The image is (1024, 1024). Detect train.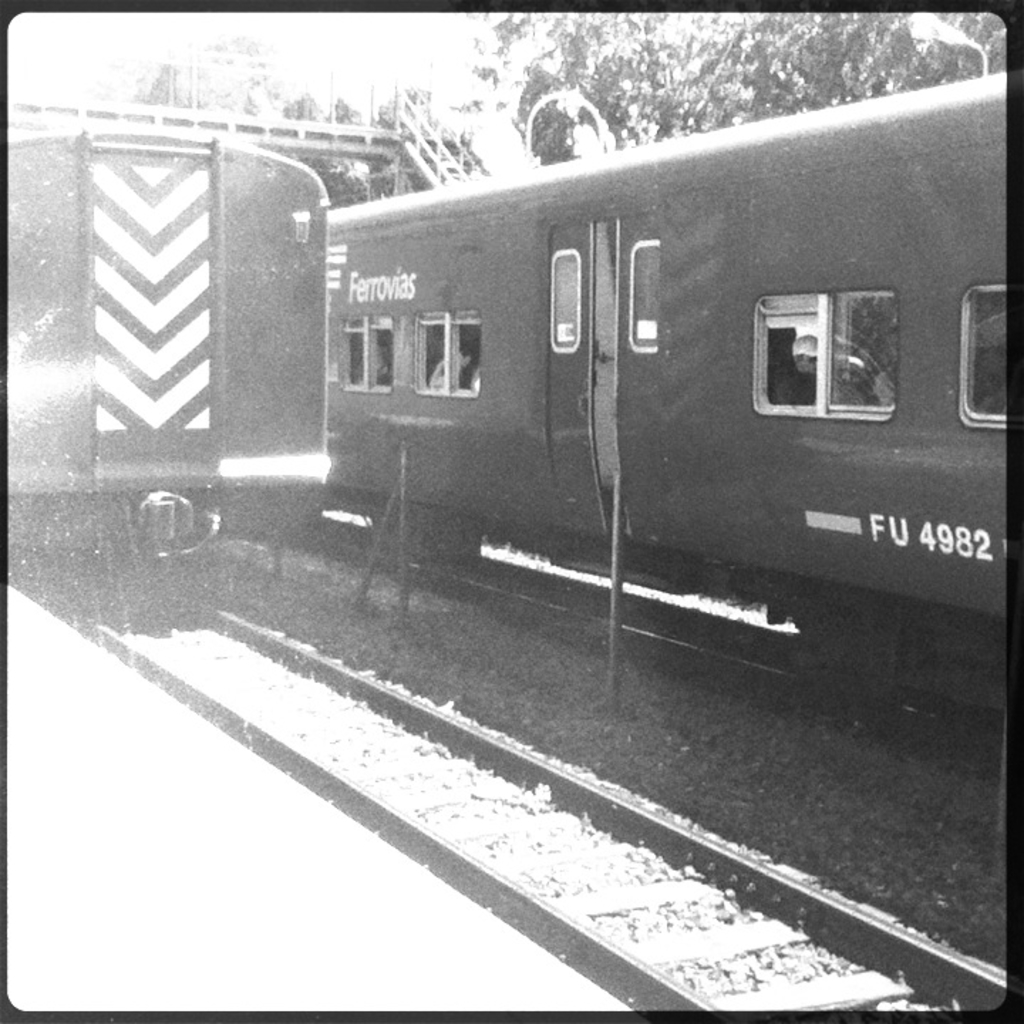
Detection: 321:67:1008:744.
